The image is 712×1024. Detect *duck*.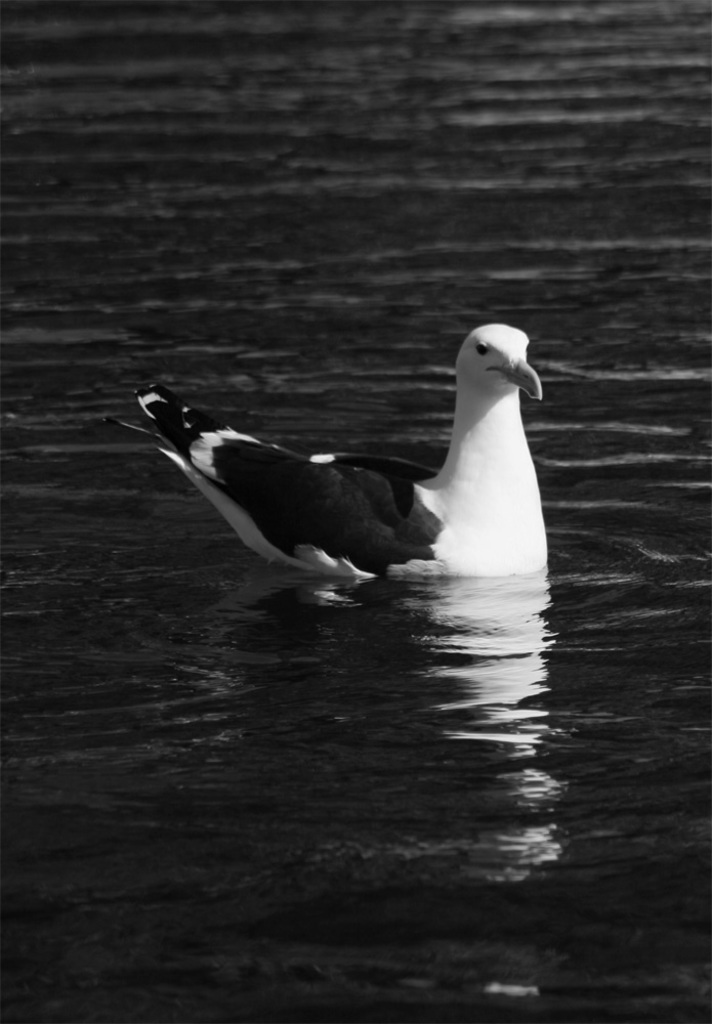
Detection: [left=137, top=312, right=555, bottom=598].
